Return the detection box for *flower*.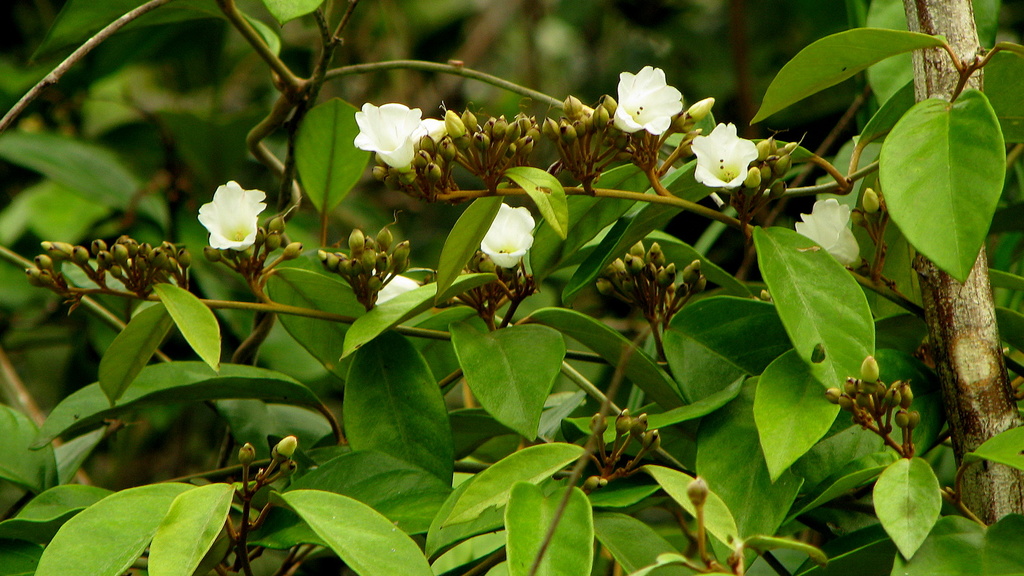
[x1=792, y1=195, x2=862, y2=267].
